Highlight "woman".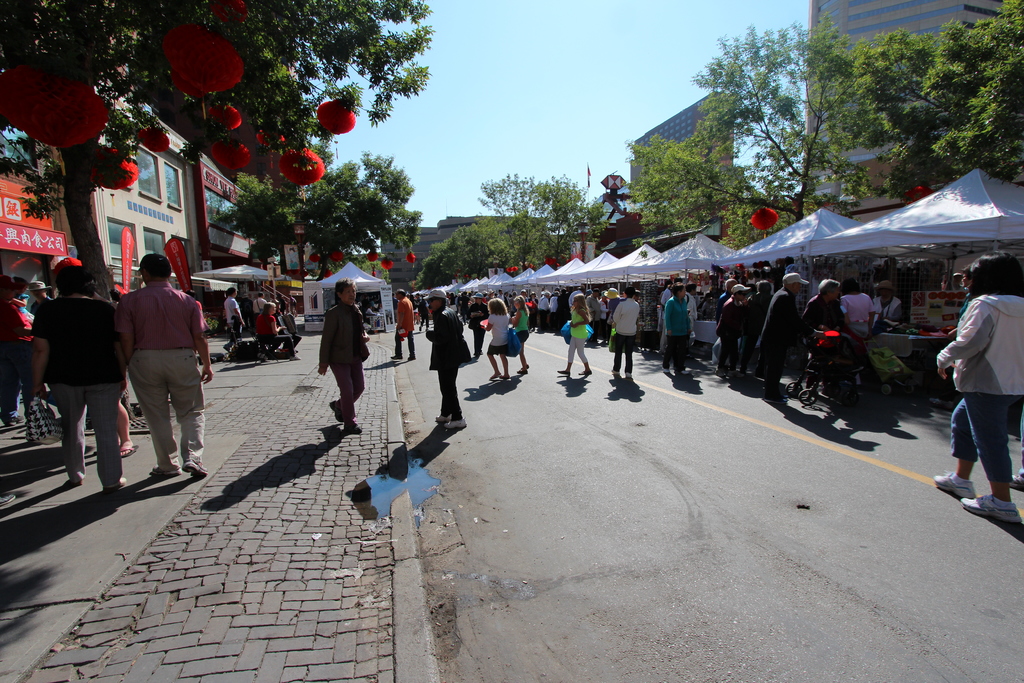
Highlighted region: 23:257:115:493.
